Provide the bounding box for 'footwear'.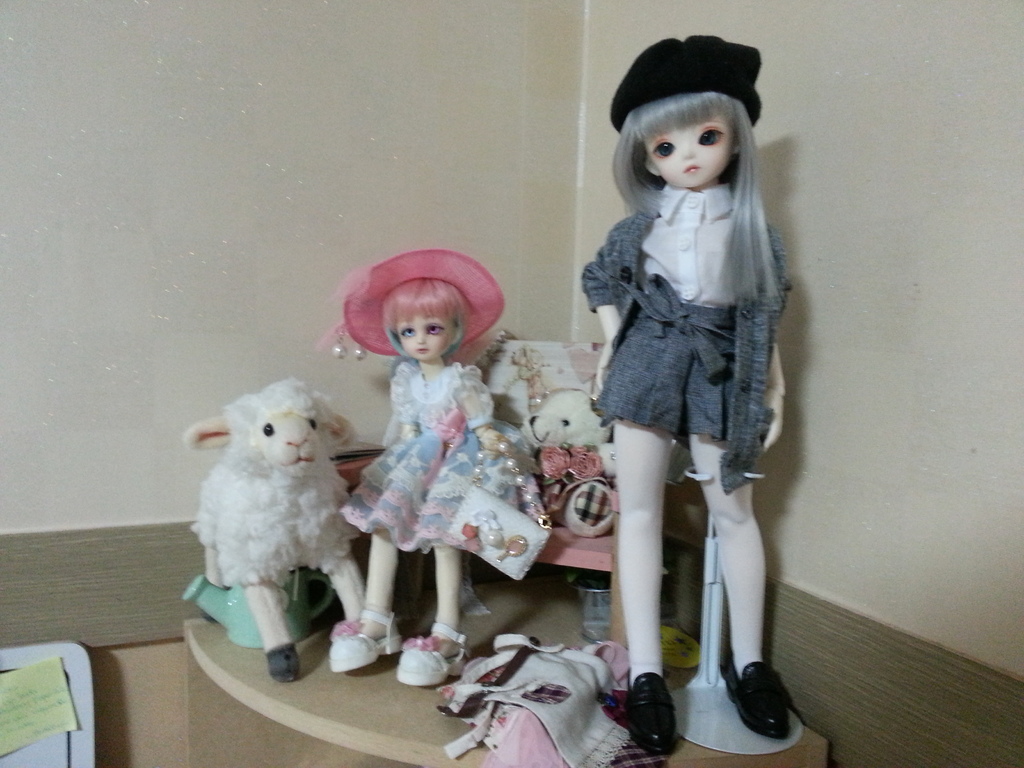
select_region(329, 604, 403, 675).
